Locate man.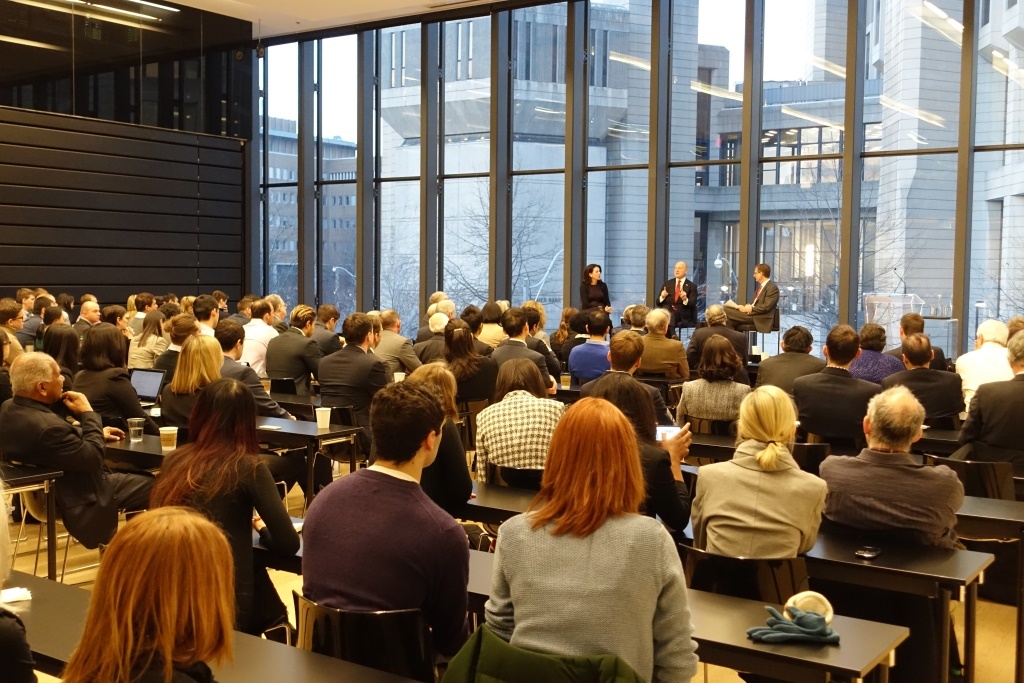
Bounding box: box=[13, 286, 35, 319].
